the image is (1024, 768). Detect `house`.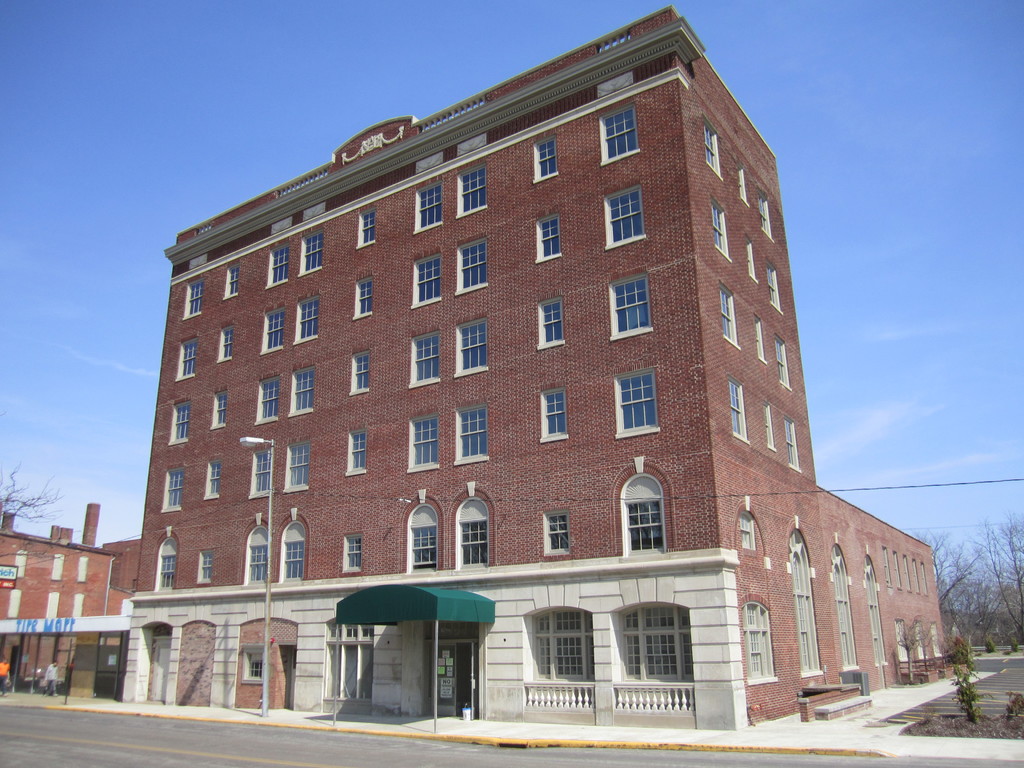
Detection: [left=0, top=508, right=138, bottom=692].
